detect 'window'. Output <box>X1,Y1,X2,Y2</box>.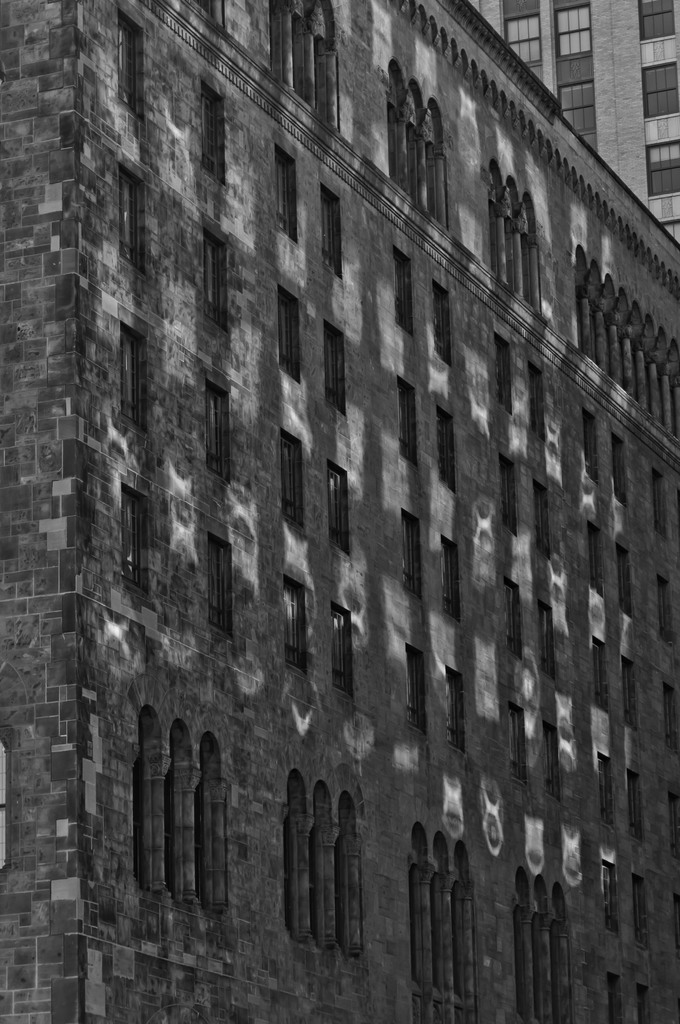
<box>498,451,517,536</box>.
